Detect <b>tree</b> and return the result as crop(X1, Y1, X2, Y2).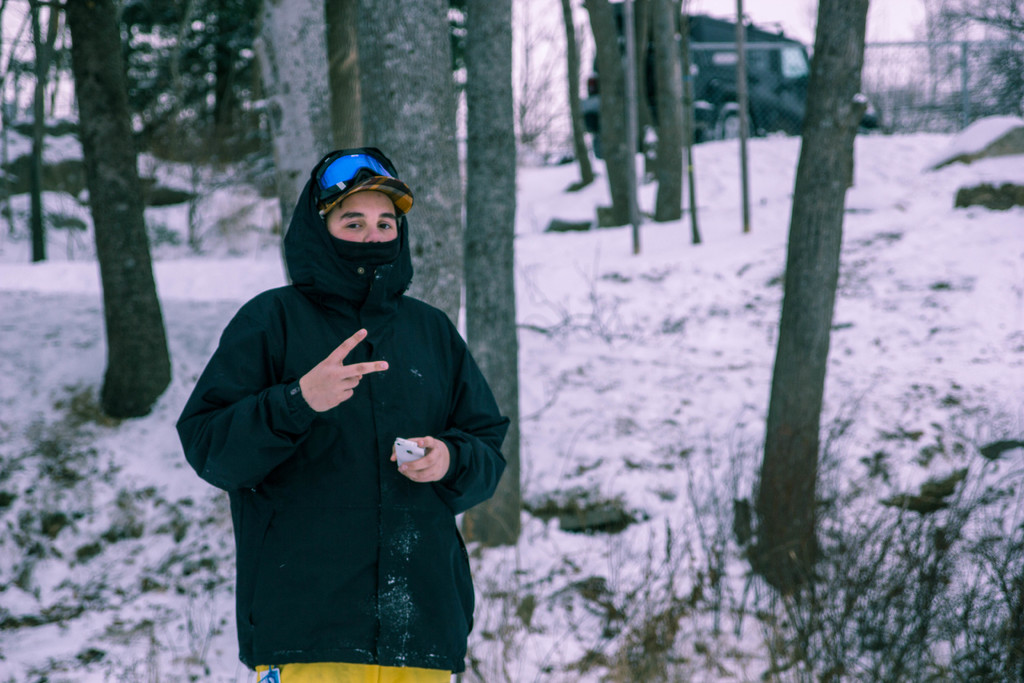
crop(750, 0, 868, 600).
